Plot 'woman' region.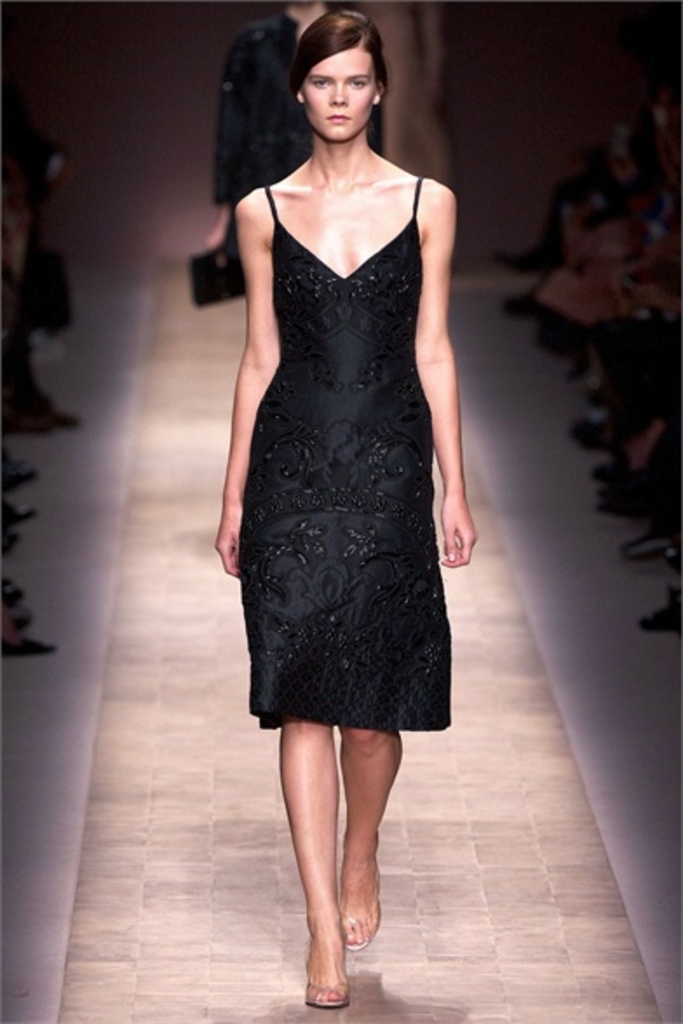
Plotted at bbox=(213, 2, 477, 1021).
